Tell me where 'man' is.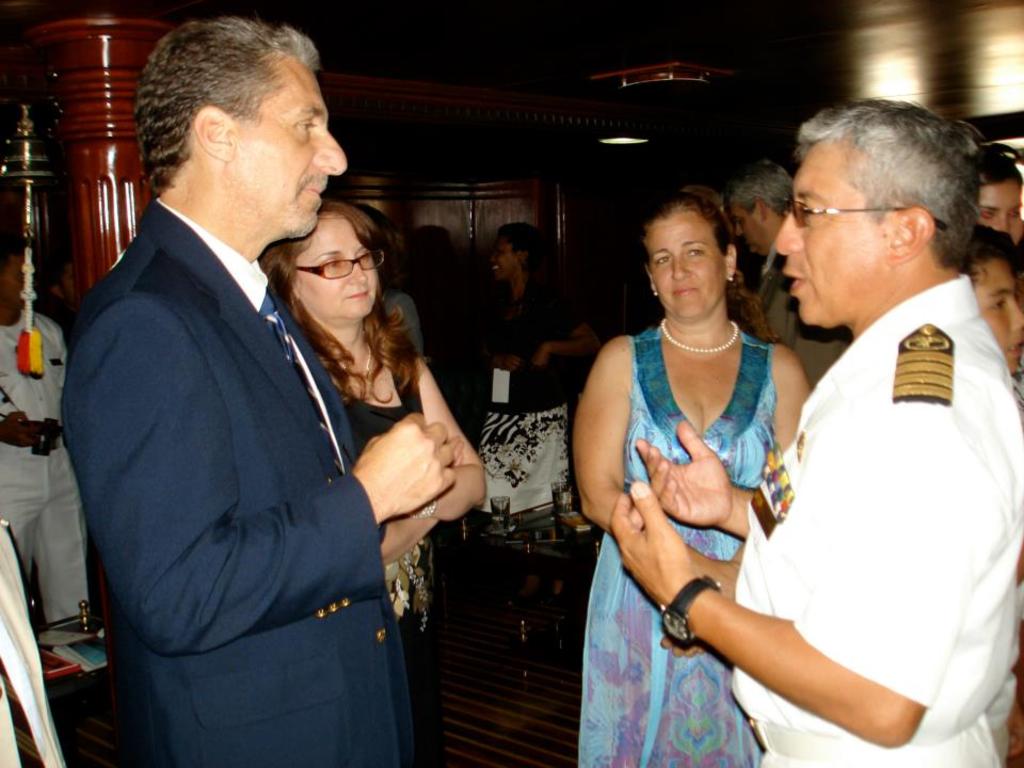
'man' is at 0 238 92 623.
